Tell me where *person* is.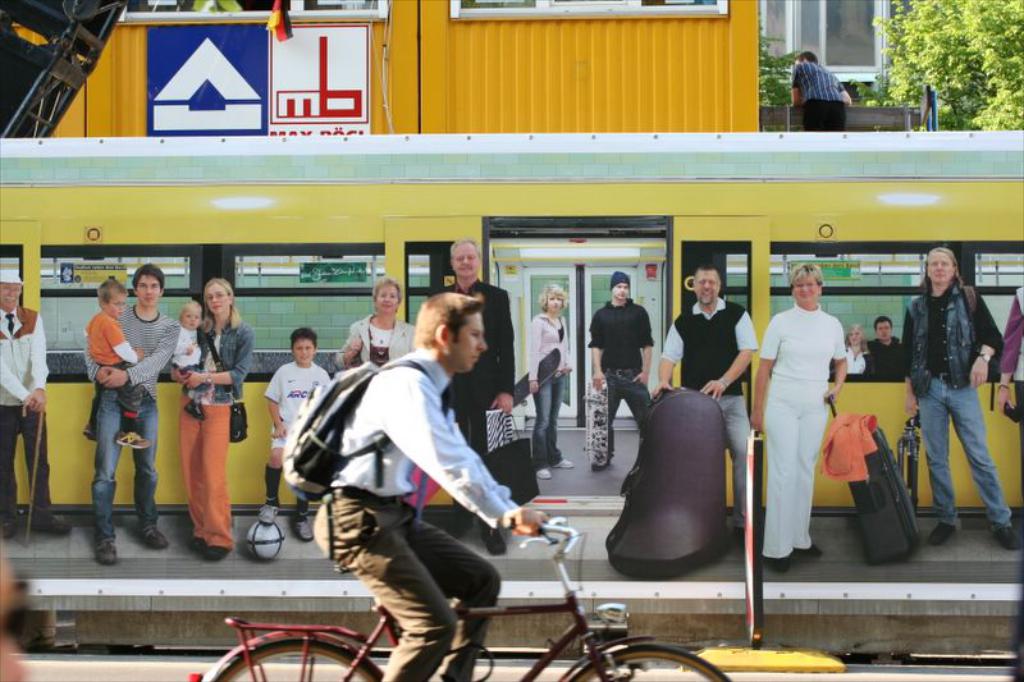
*person* is at 82, 278, 150, 449.
